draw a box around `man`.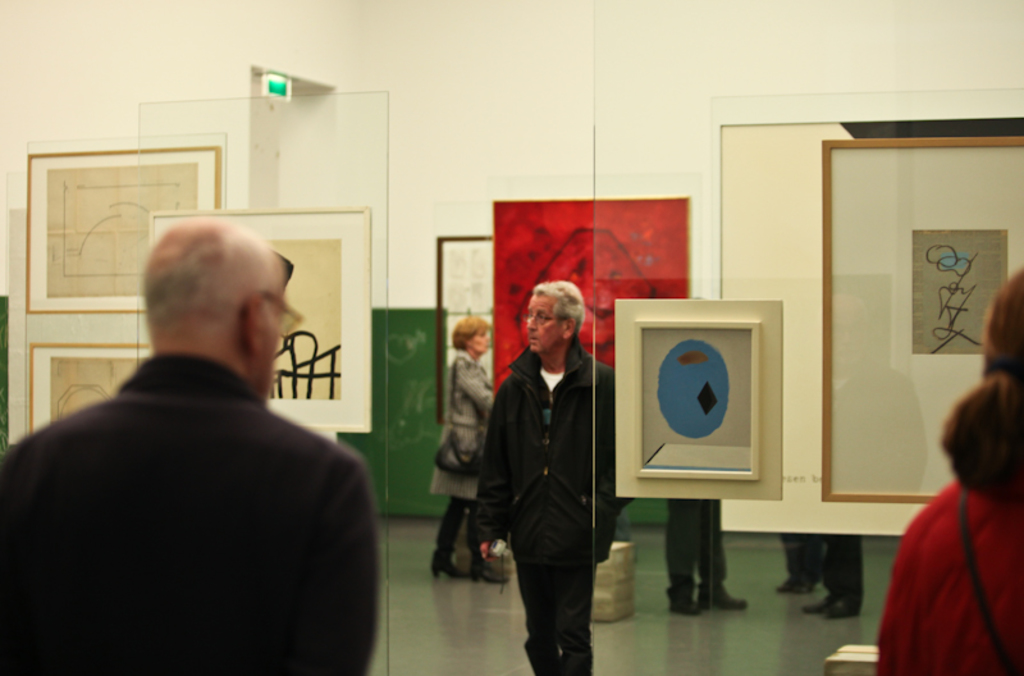
crop(463, 278, 637, 675).
